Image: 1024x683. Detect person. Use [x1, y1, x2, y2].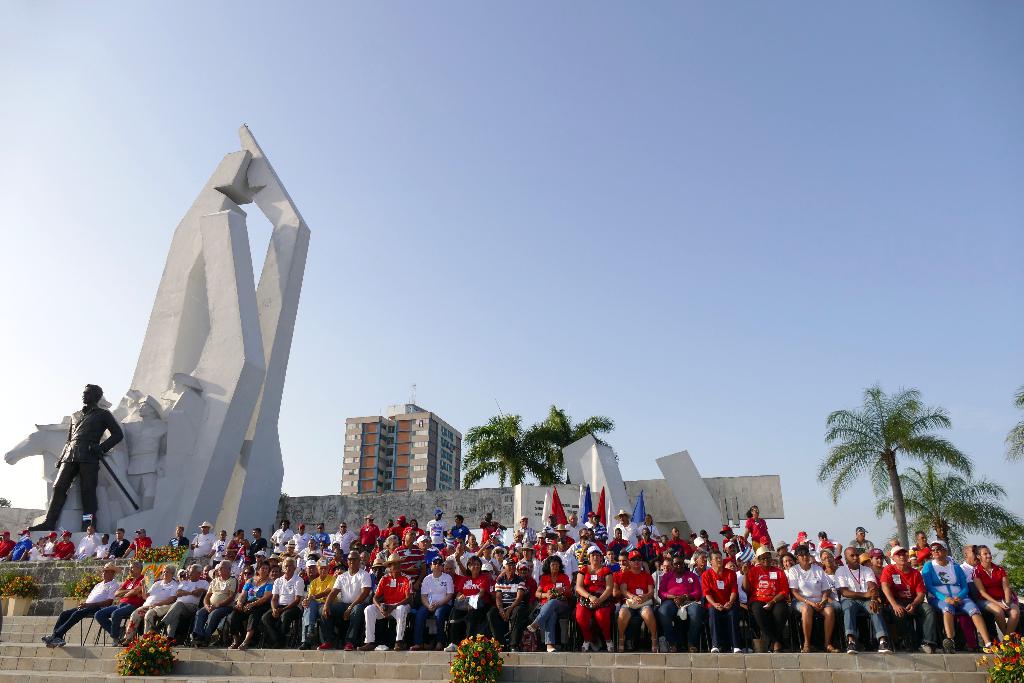
[883, 544, 934, 650].
